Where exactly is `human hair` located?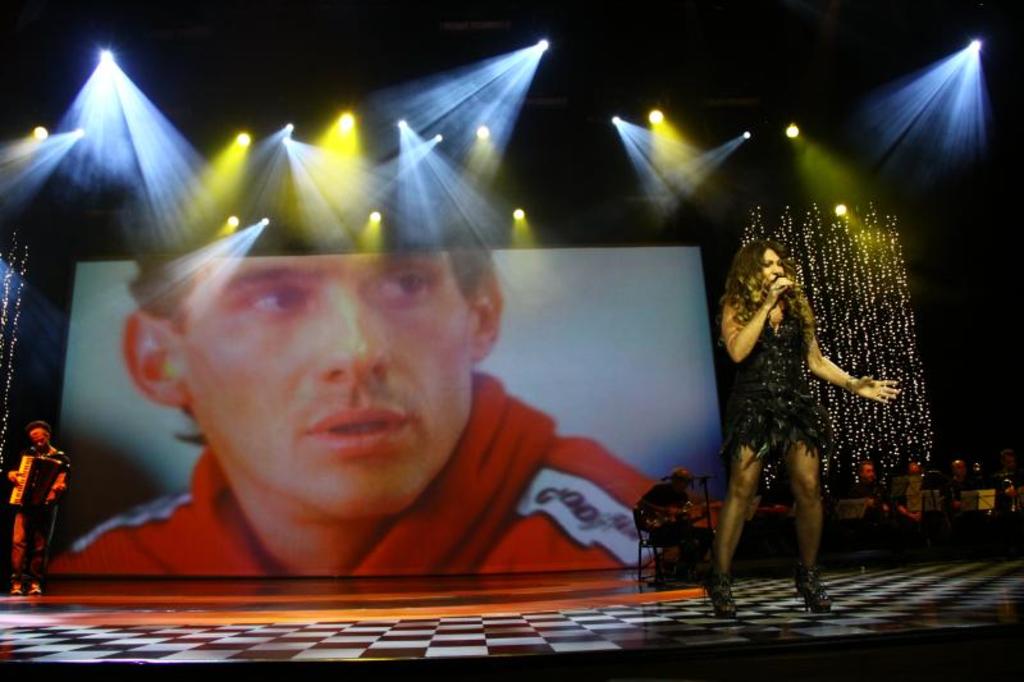
Its bounding box is [x1=129, y1=248, x2=498, y2=452].
